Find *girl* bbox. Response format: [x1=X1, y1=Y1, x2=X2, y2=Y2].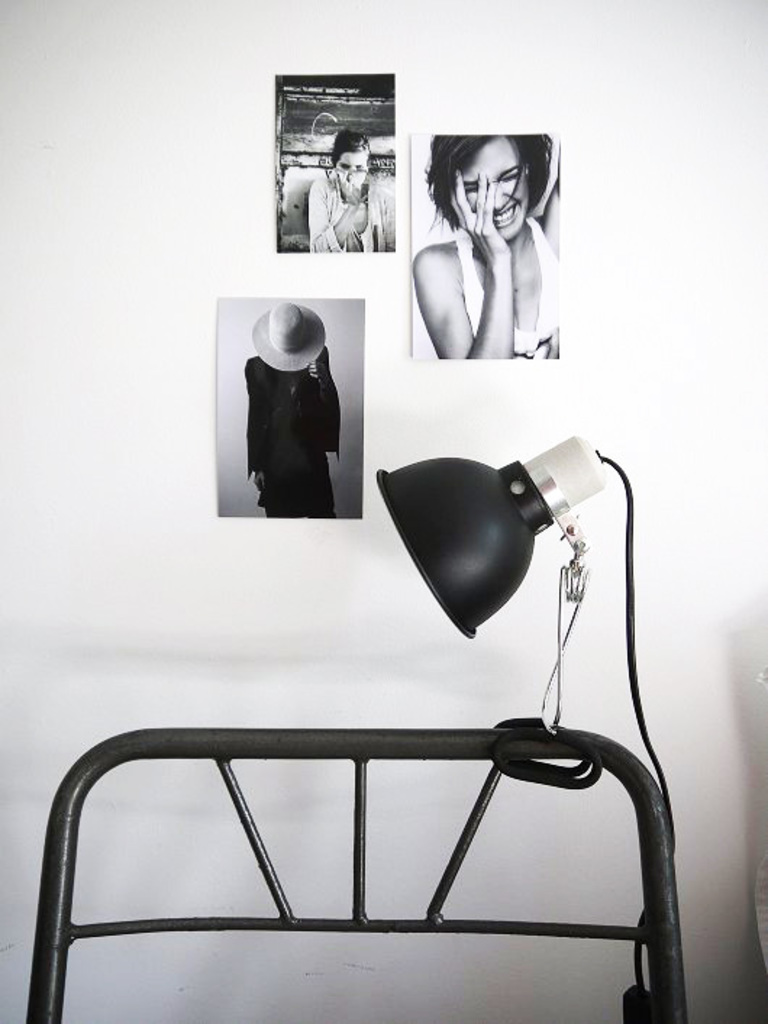
[x1=406, y1=135, x2=561, y2=366].
